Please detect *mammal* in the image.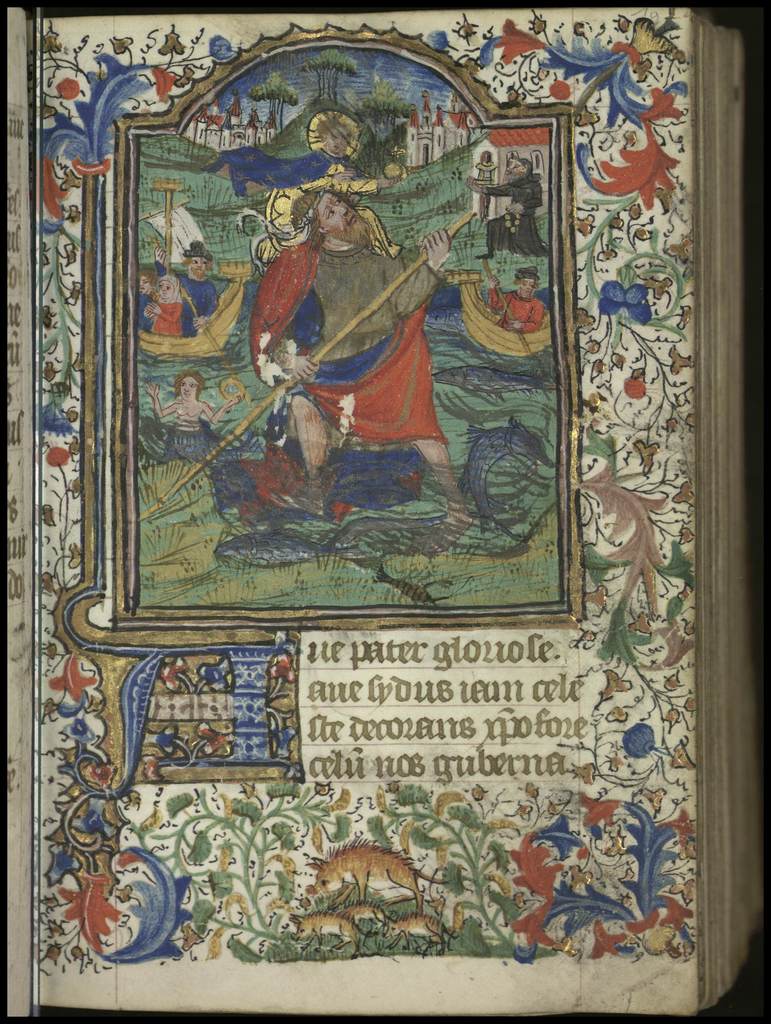
box(241, 192, 461, 533).
